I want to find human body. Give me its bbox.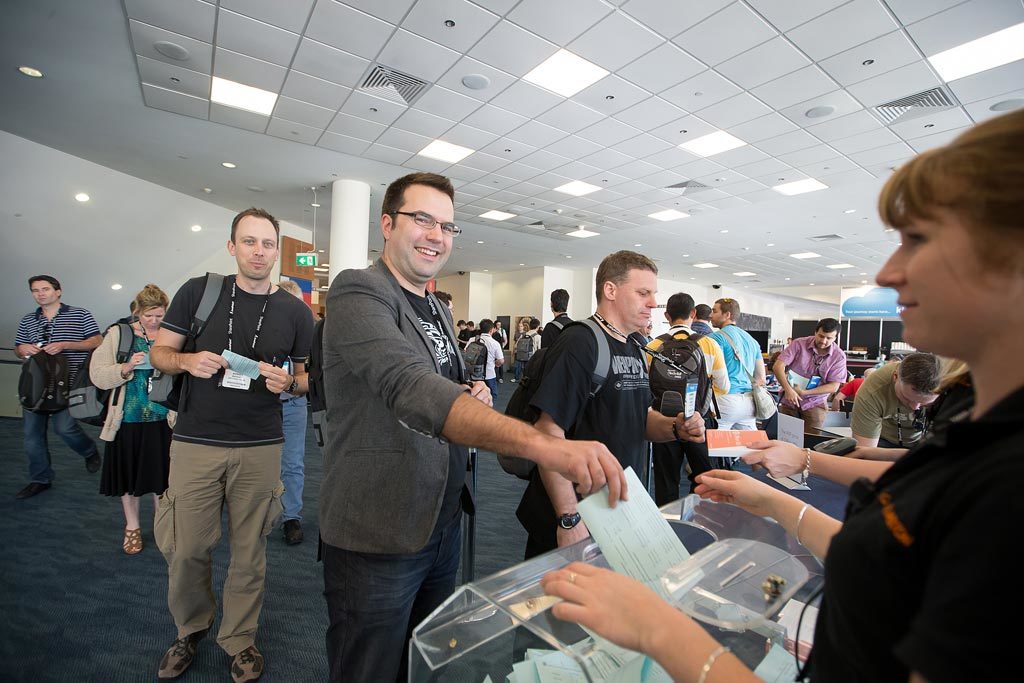
box=[650, 321, 724, 503].
